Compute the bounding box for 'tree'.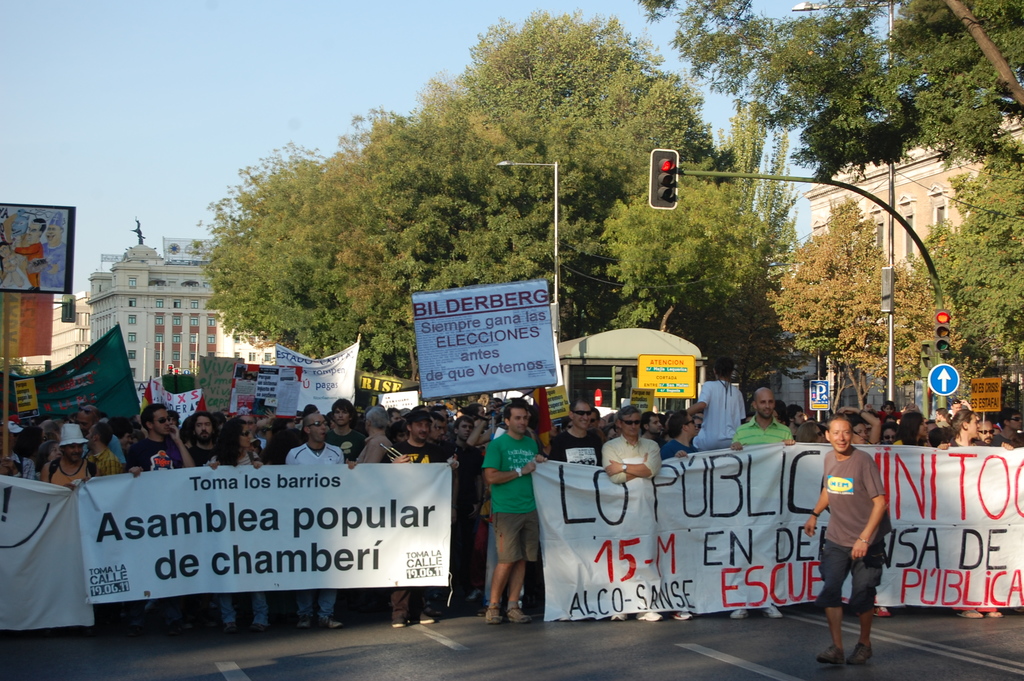
<bbox>779, 193, 939, 408</bbox>.
